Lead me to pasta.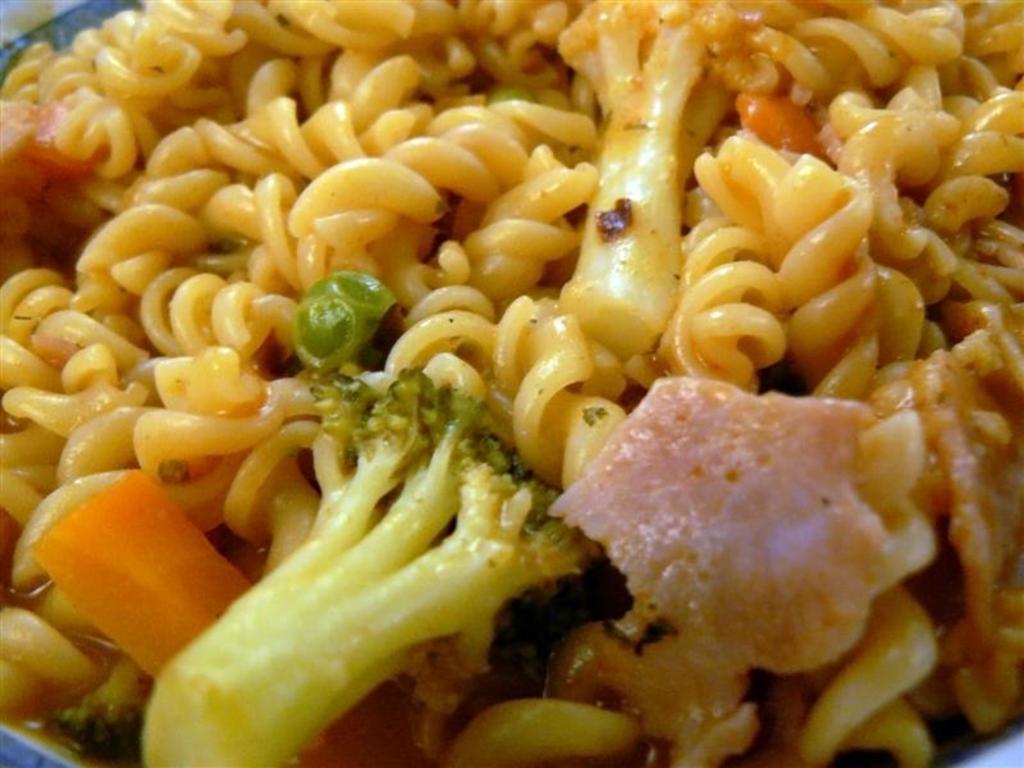
Lead to [0,0,1023,767].
